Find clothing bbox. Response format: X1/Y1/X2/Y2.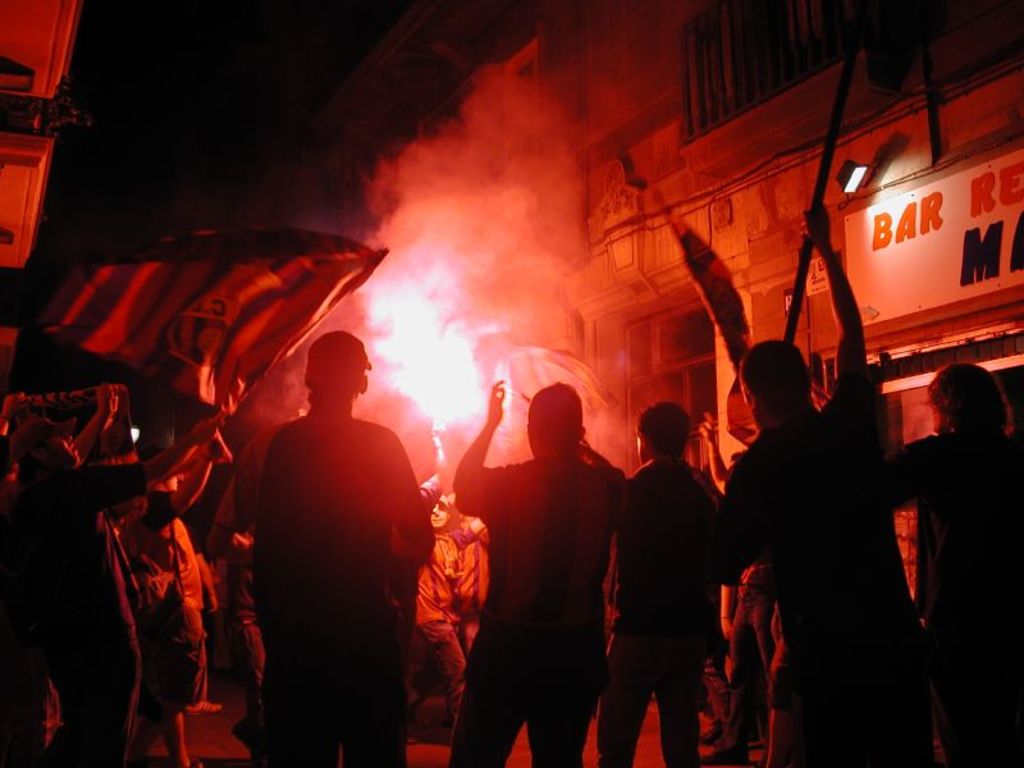
236/343/421/742.
